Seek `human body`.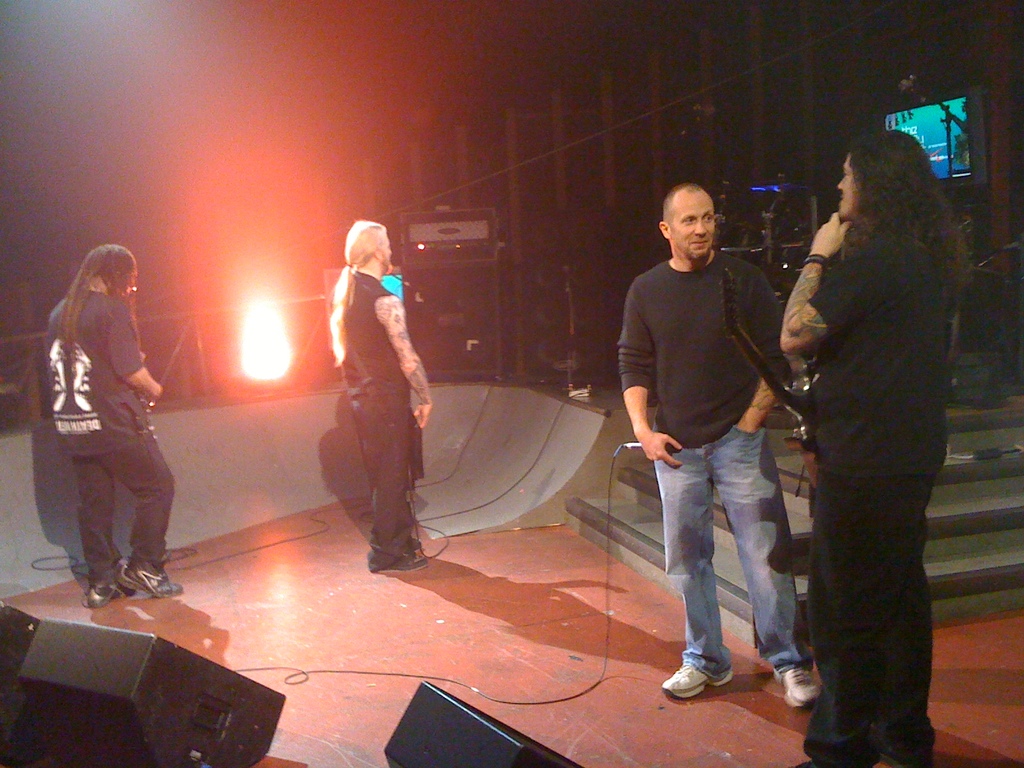
x1=779, y1=209, x2=953, y2=767.
